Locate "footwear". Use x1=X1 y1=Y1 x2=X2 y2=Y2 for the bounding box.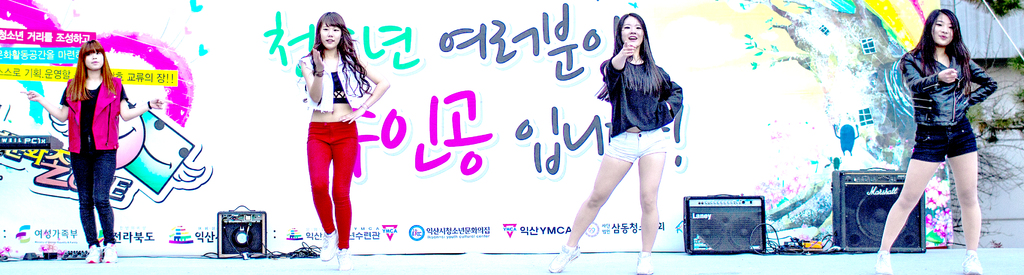
x1=100 y1=244 x2=114 y2=258.
